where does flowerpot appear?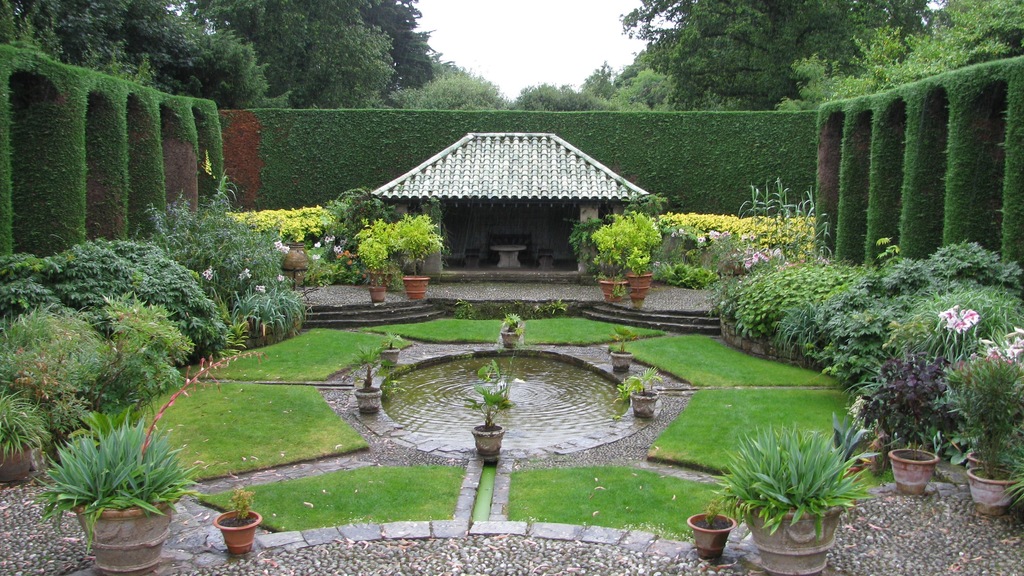
Appears at (625, 272, 652, 310).
